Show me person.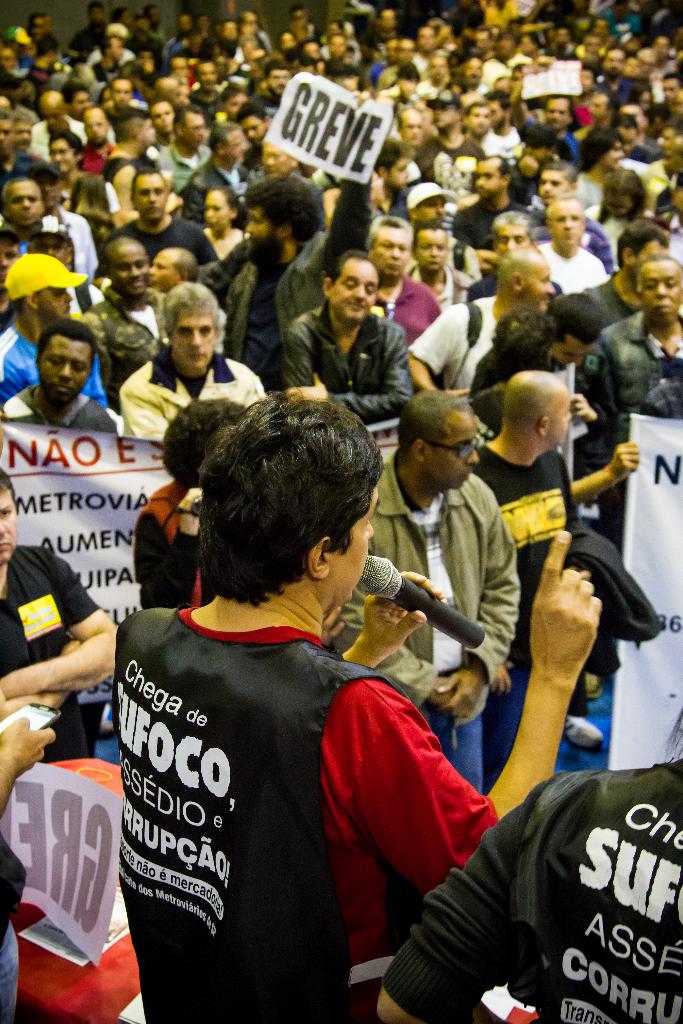
person is here: box(0, 319, 117, 431).
